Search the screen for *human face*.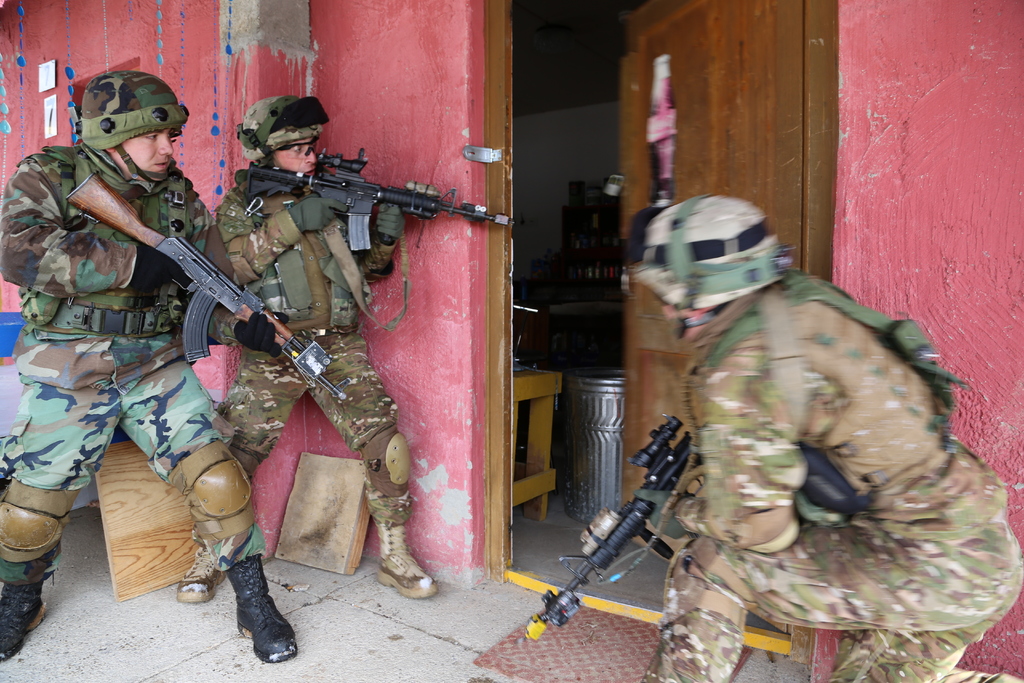
Found at x1=123, y1=131, x2=173, y2=182.
